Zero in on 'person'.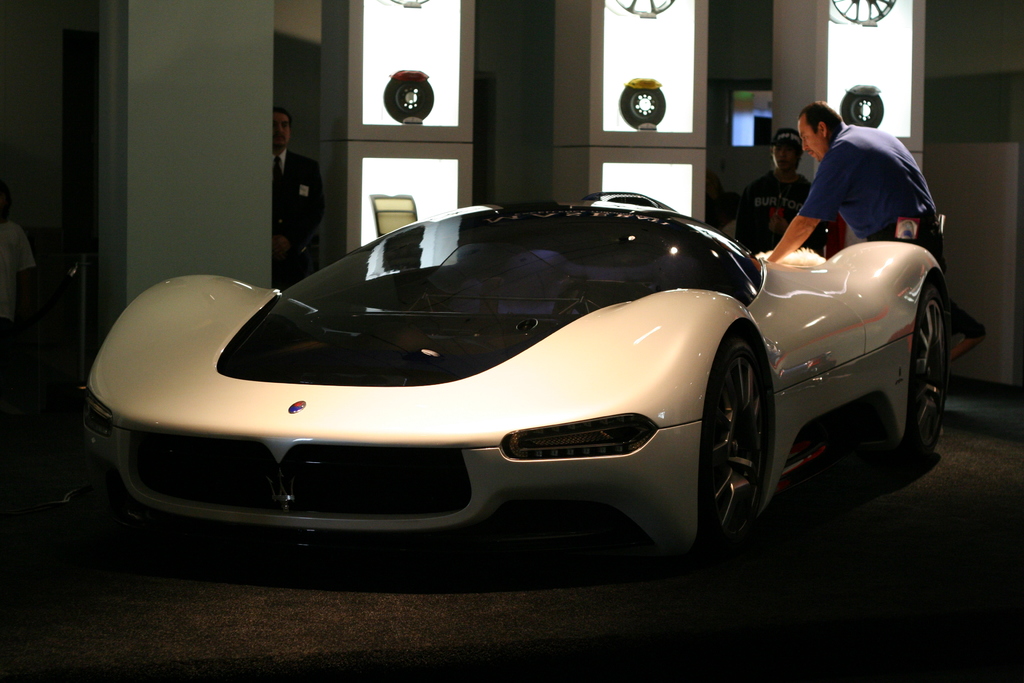
Zeroed in: (left=273, top=106, right=326, bottom=290).
